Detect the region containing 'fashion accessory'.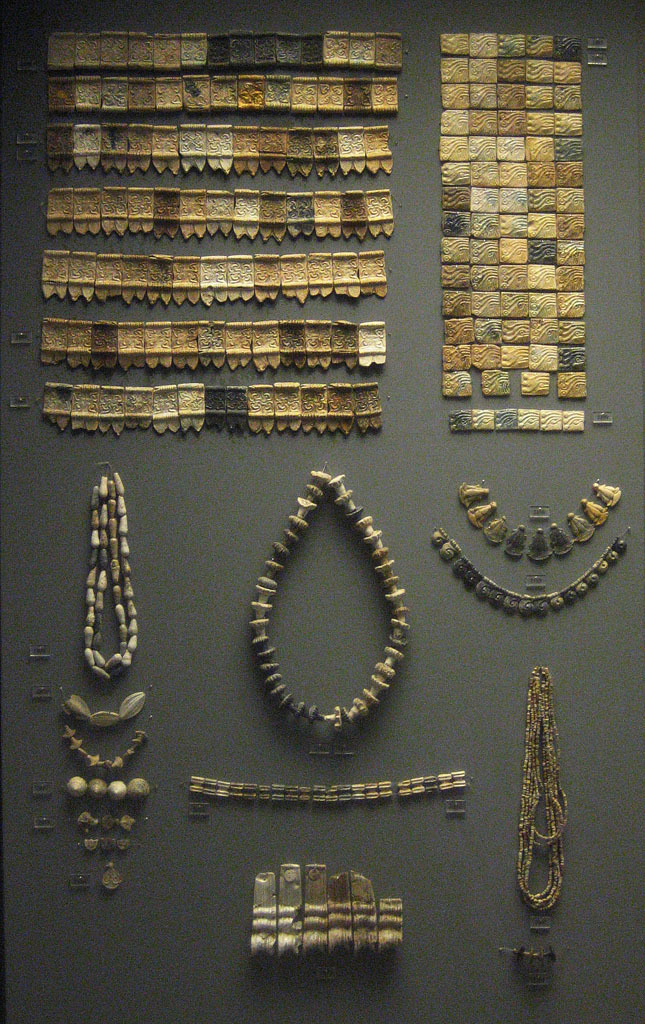
249:462:409:733.
